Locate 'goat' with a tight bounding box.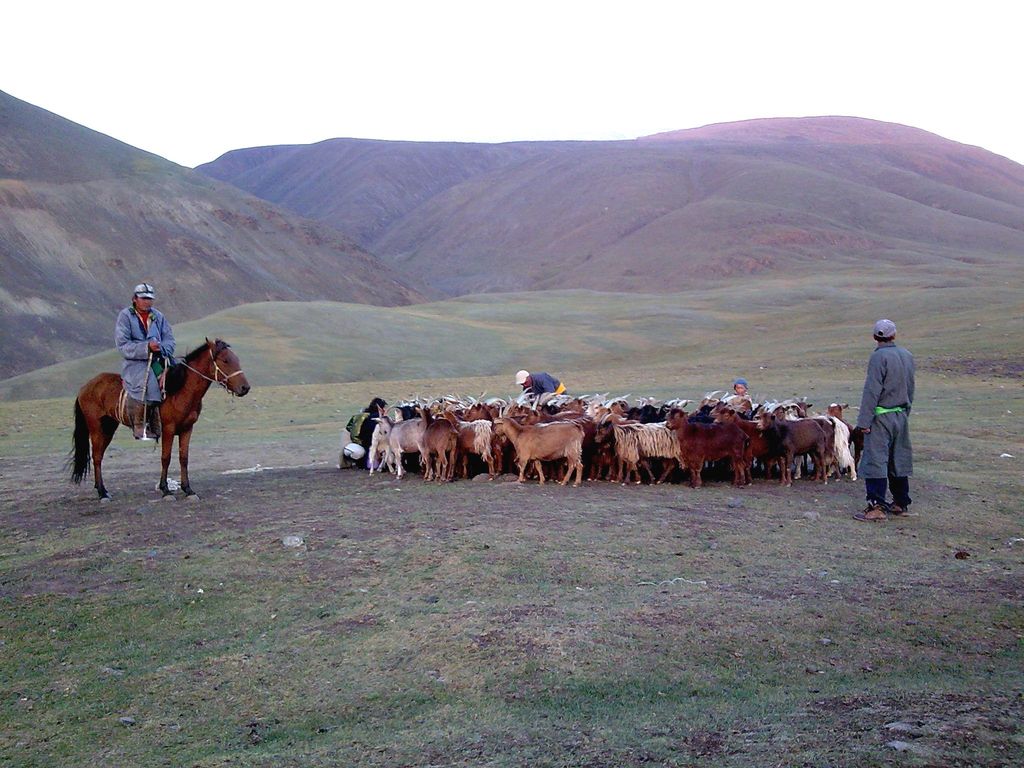
bbox=[593, 410, 676, 486].
